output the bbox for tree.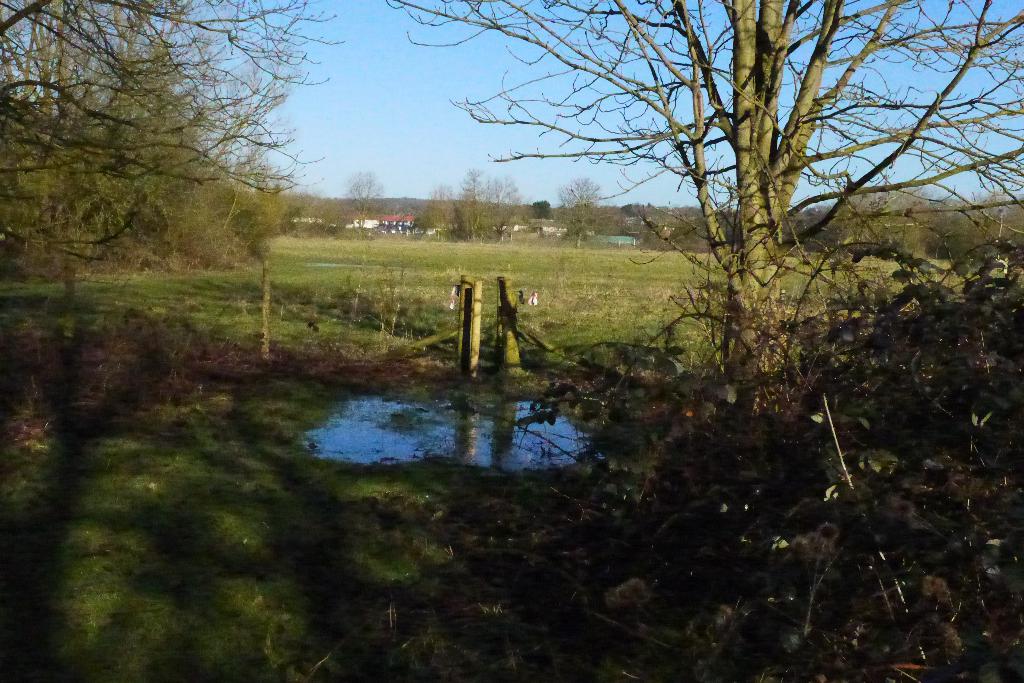
0,0,345,305.
